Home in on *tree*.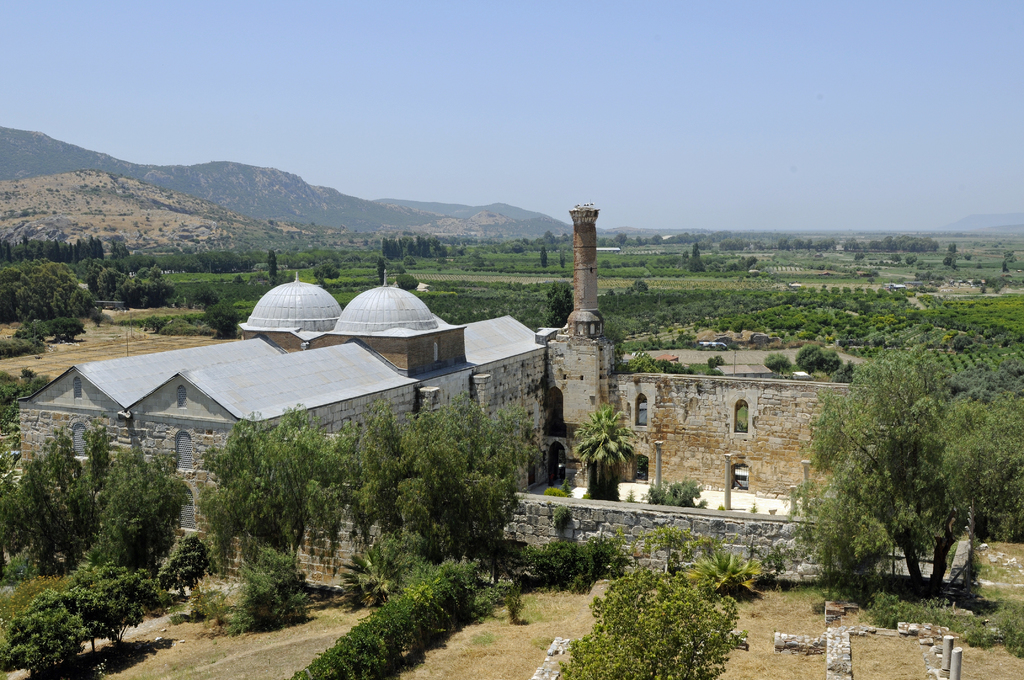
Homed in at BBox(467, 401, 538, 539).
